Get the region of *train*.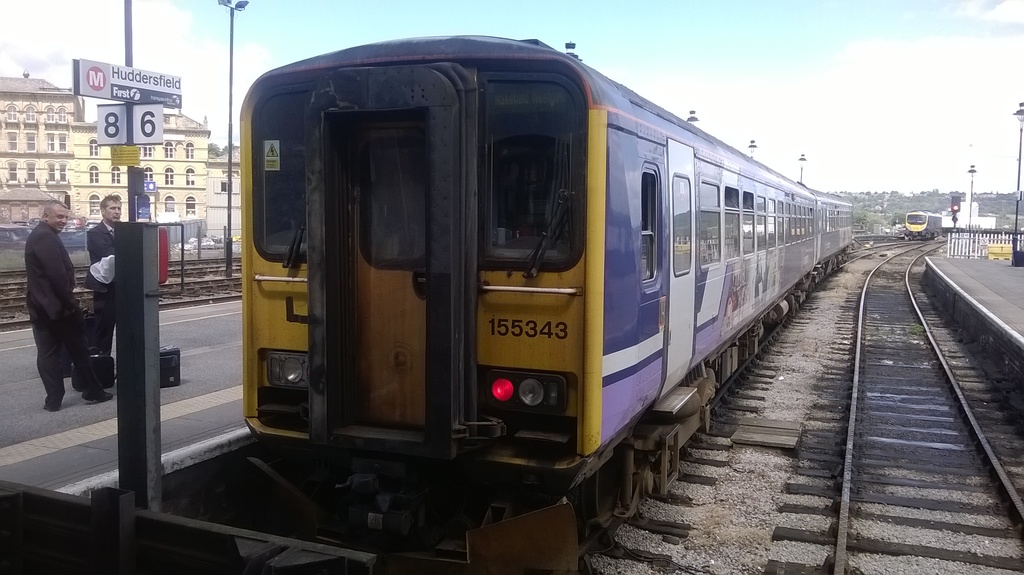
x1=237, y1=33, x2=860, y2=534.
